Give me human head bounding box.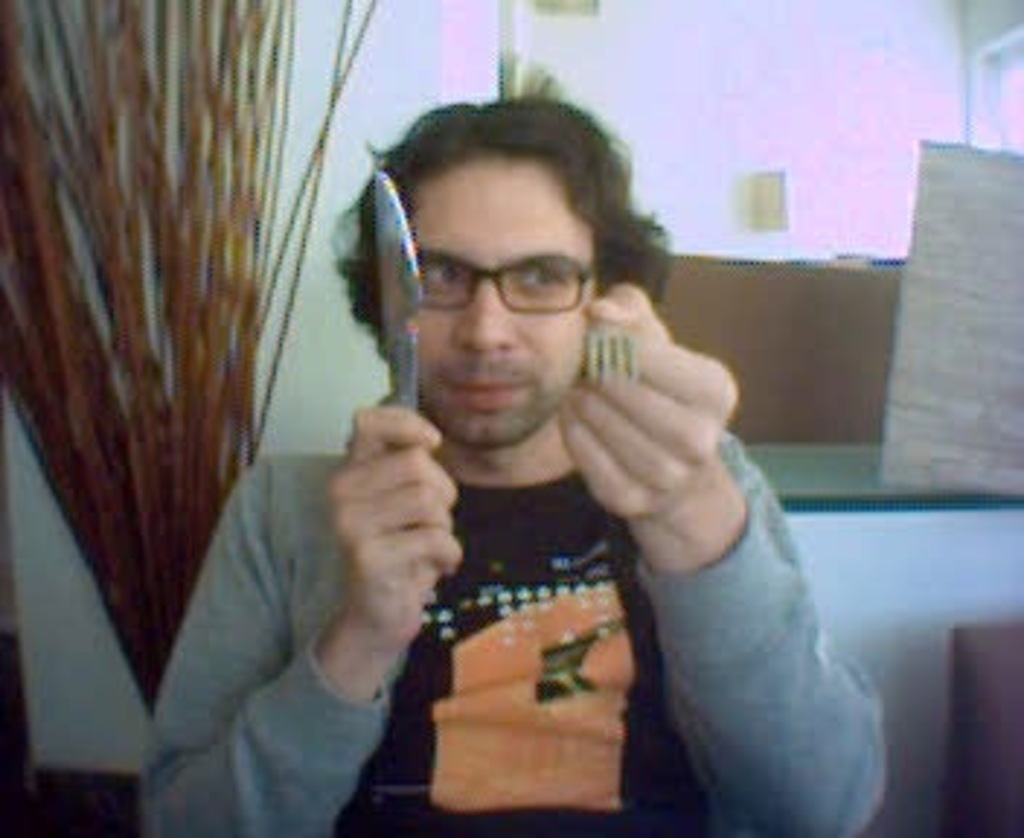
box(349, 96, 649, 442).
